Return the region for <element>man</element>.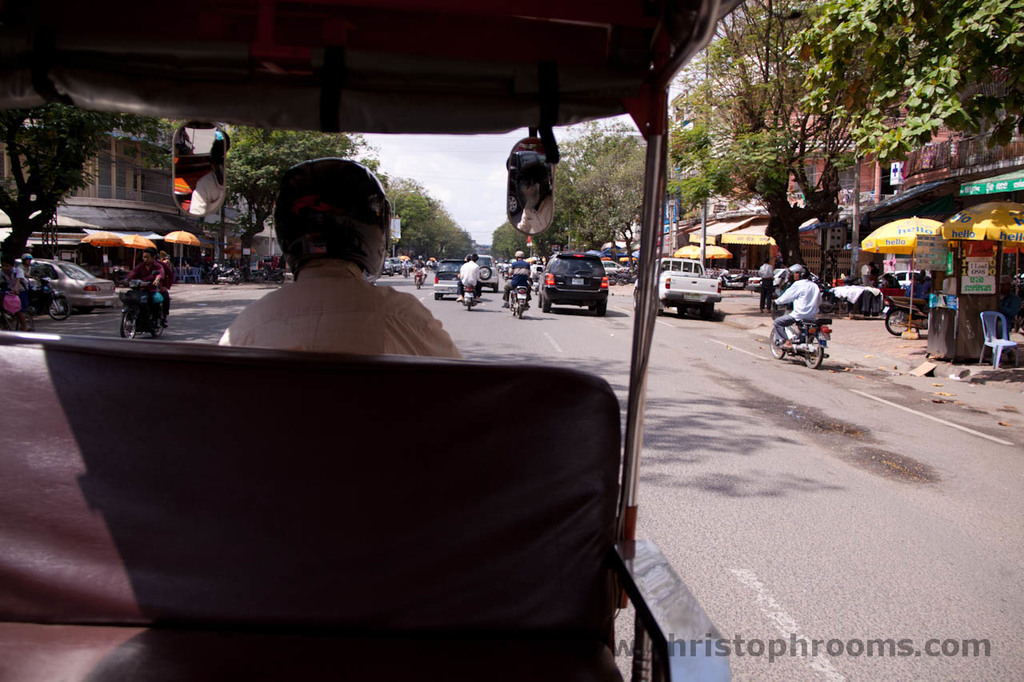
detection(458, 253, 483, 300).
